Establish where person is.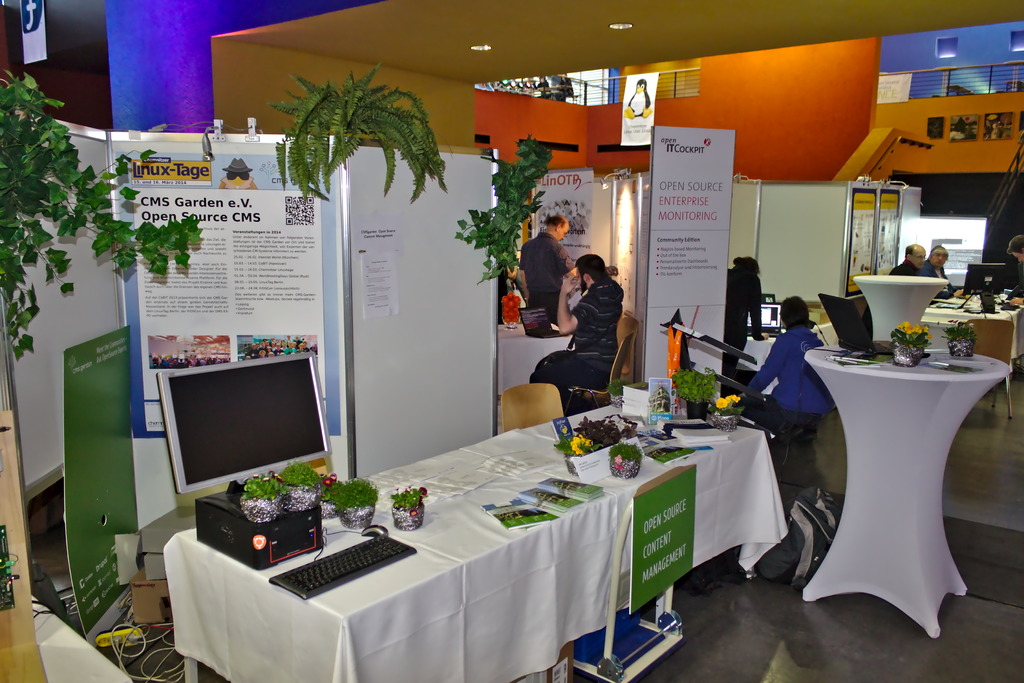
Established at (left=888, top=236, right=932, bottom=279).
